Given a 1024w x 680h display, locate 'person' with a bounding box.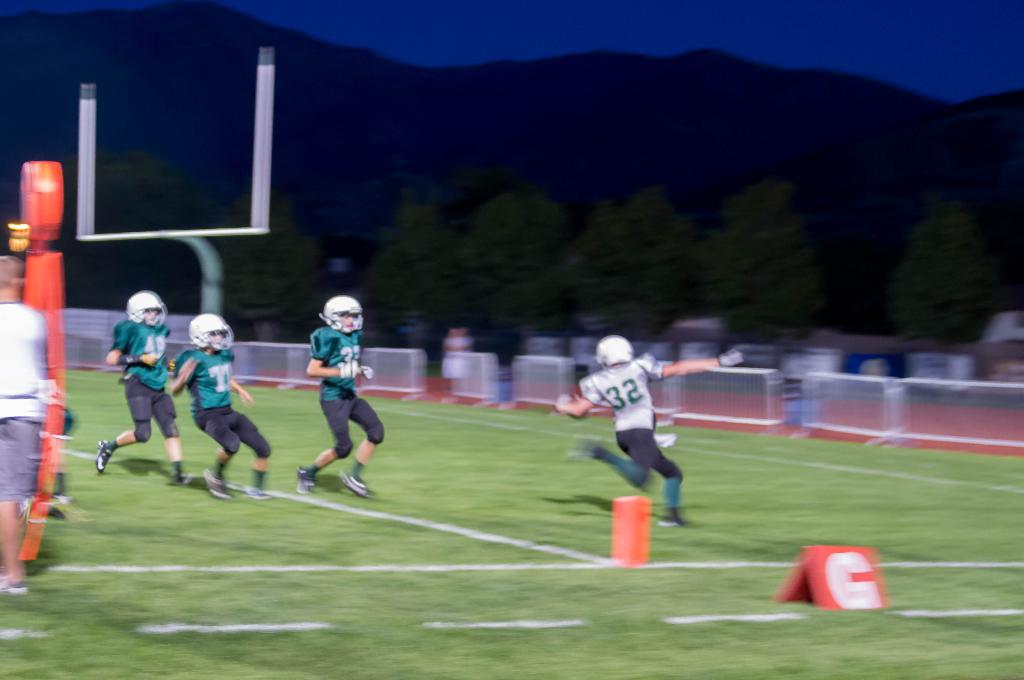
Located: 438/323/472/404.
